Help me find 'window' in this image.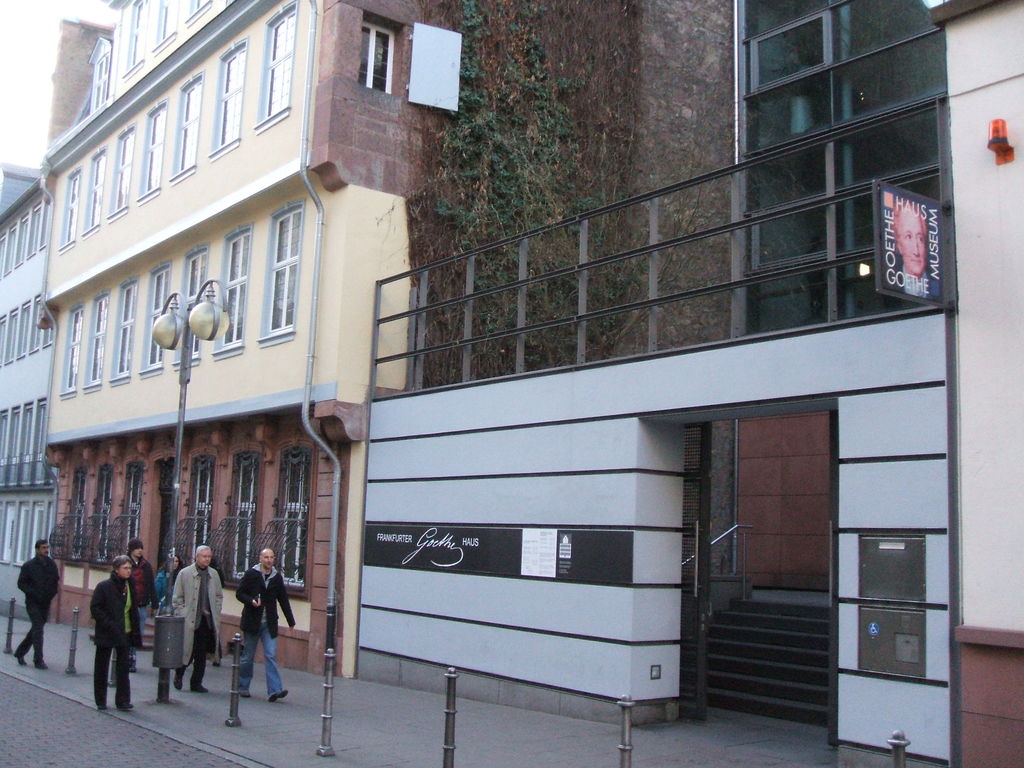
Found it: 91,463,112,559.
